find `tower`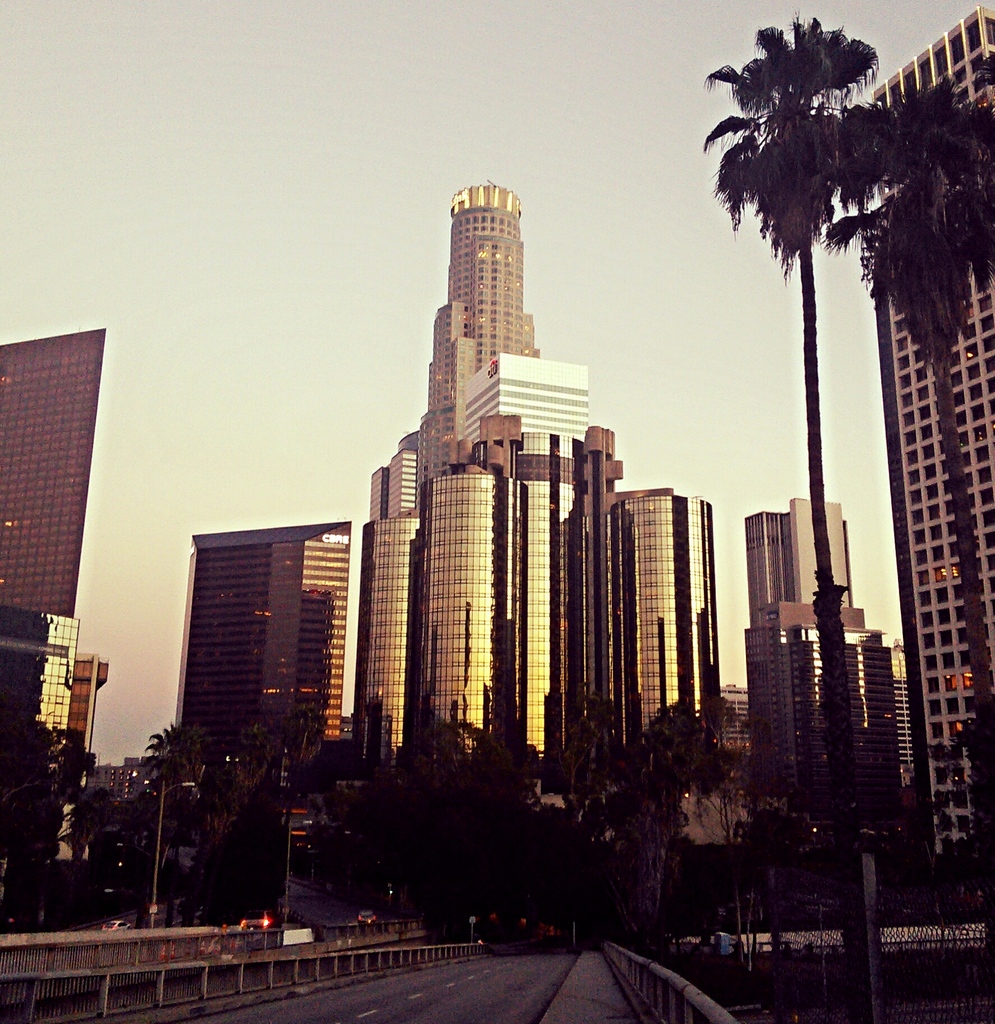
[0,319,113,922]
